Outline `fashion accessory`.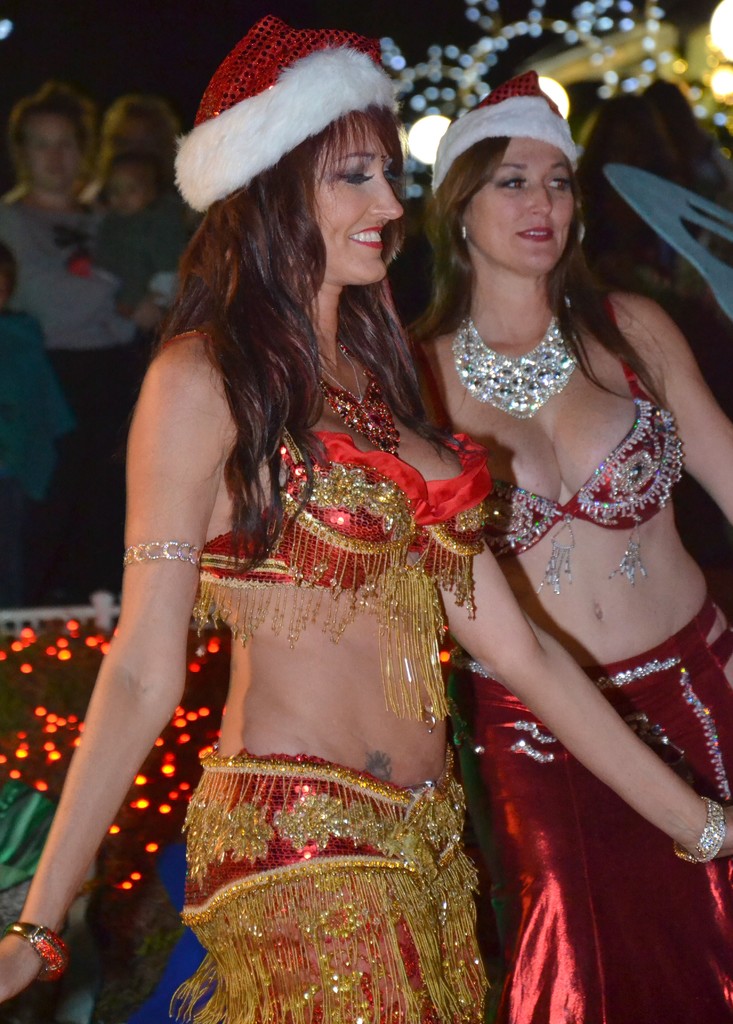
Outline: 669, 795, 732, 865.
